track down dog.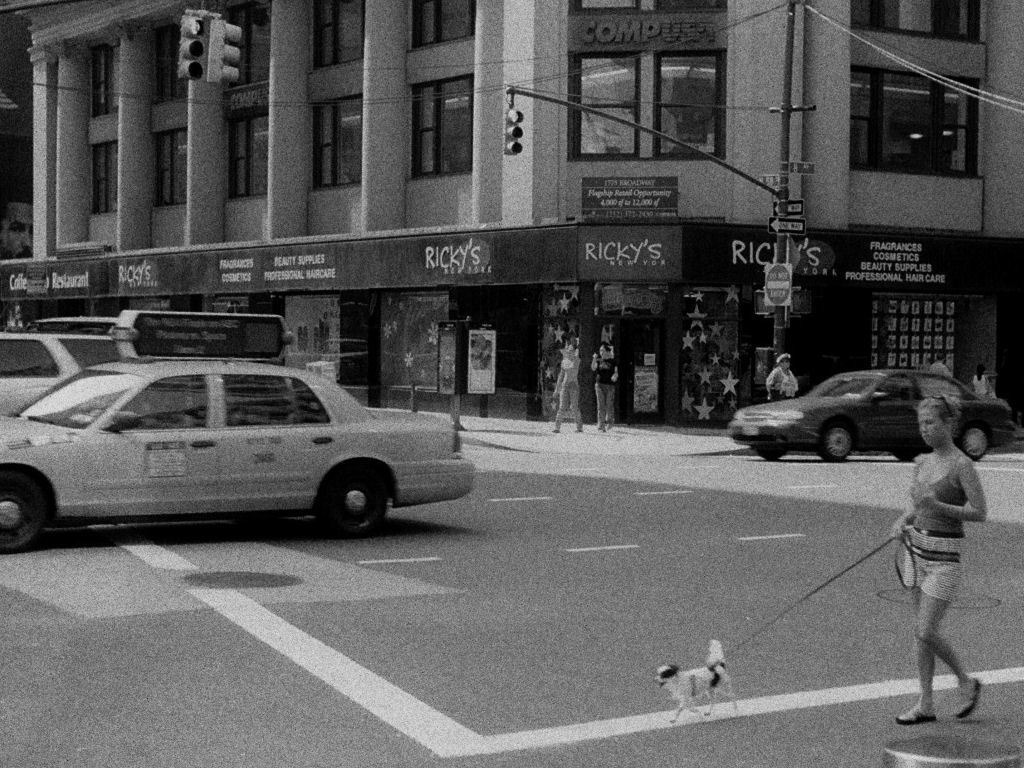
Tracked to x1=653, y1=638, x2=740, y2=725.
